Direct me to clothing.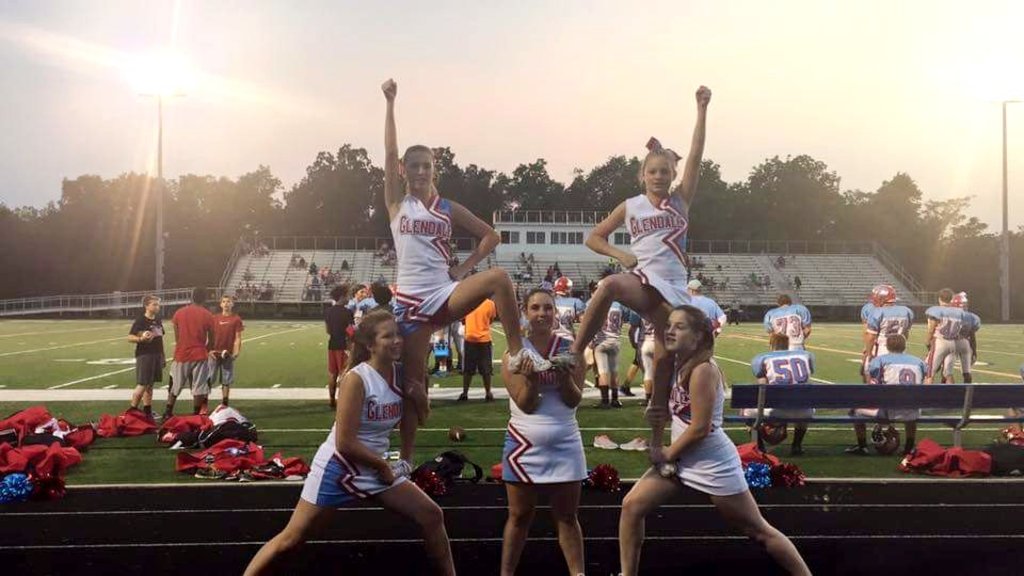
Direction: crop(765, 304, 807, 357).
